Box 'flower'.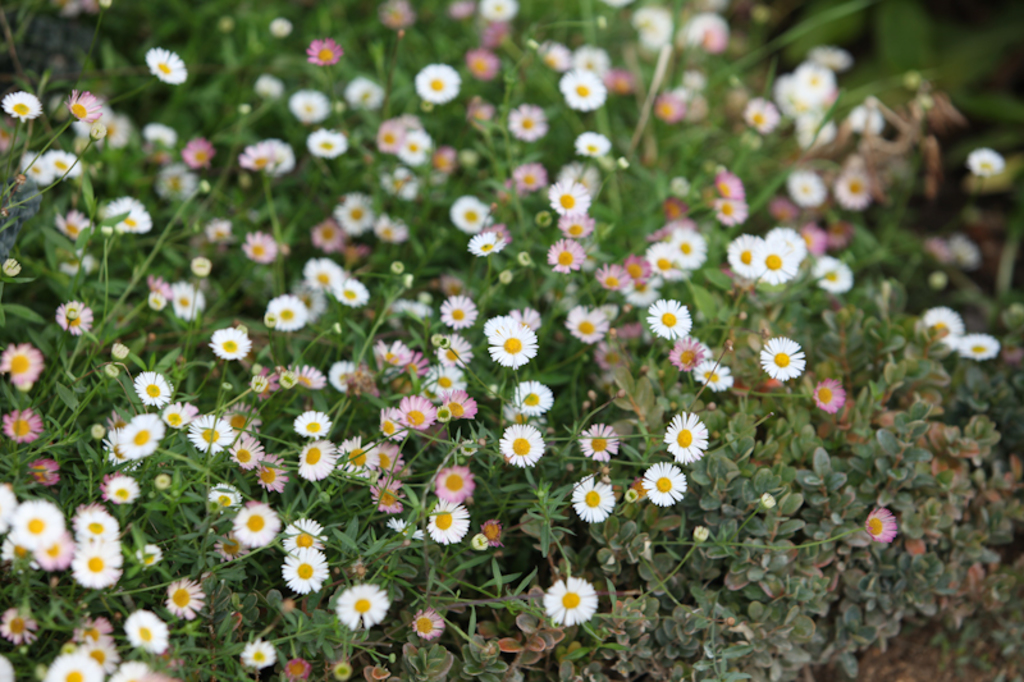
box=[328, 582, 390, 628].
